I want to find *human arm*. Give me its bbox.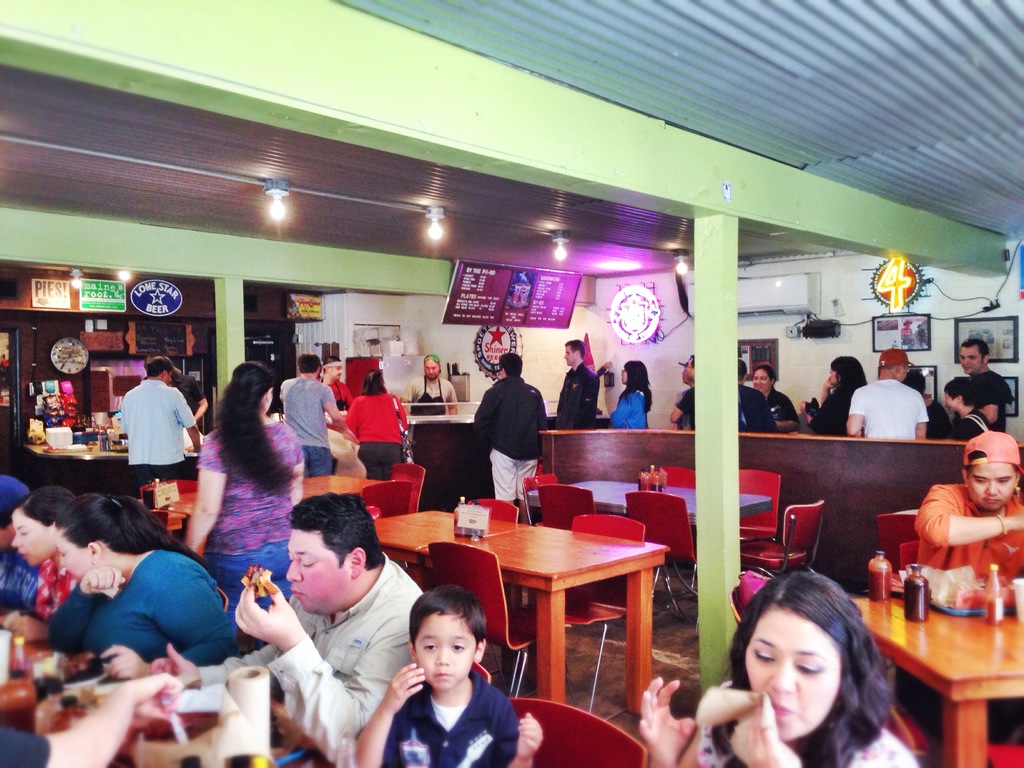
[x1=668, y1=392, x2=695, y2=424].
